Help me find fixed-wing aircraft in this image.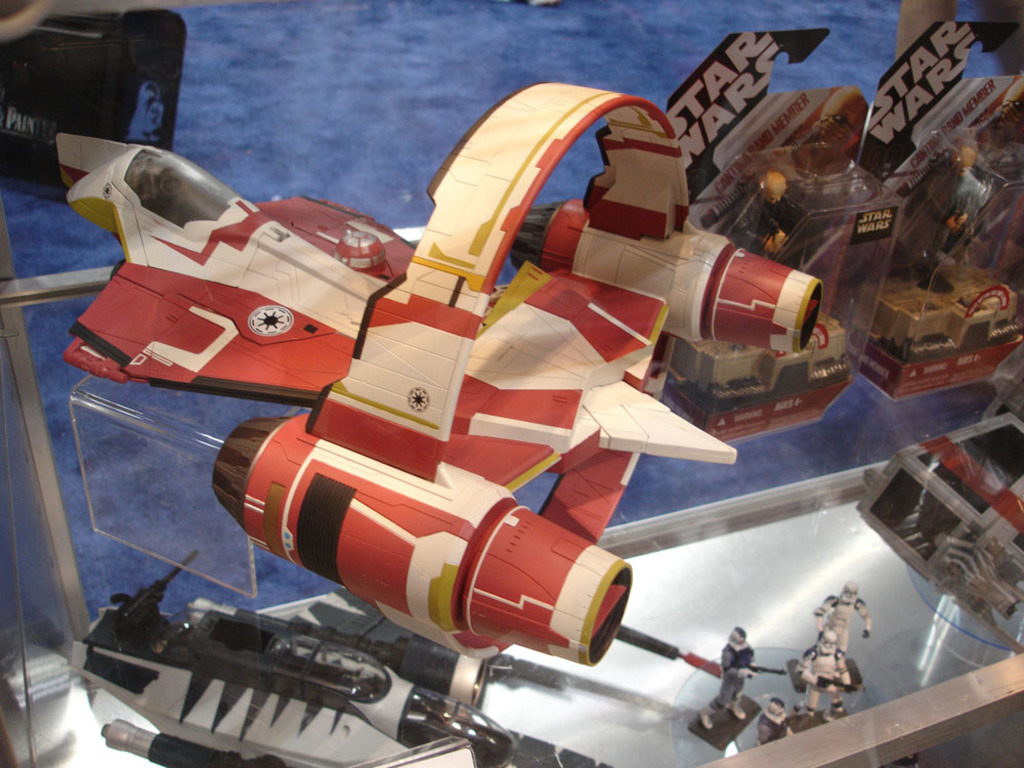
Found it: (x1=67, y1=543, x2=622, y2=767).
